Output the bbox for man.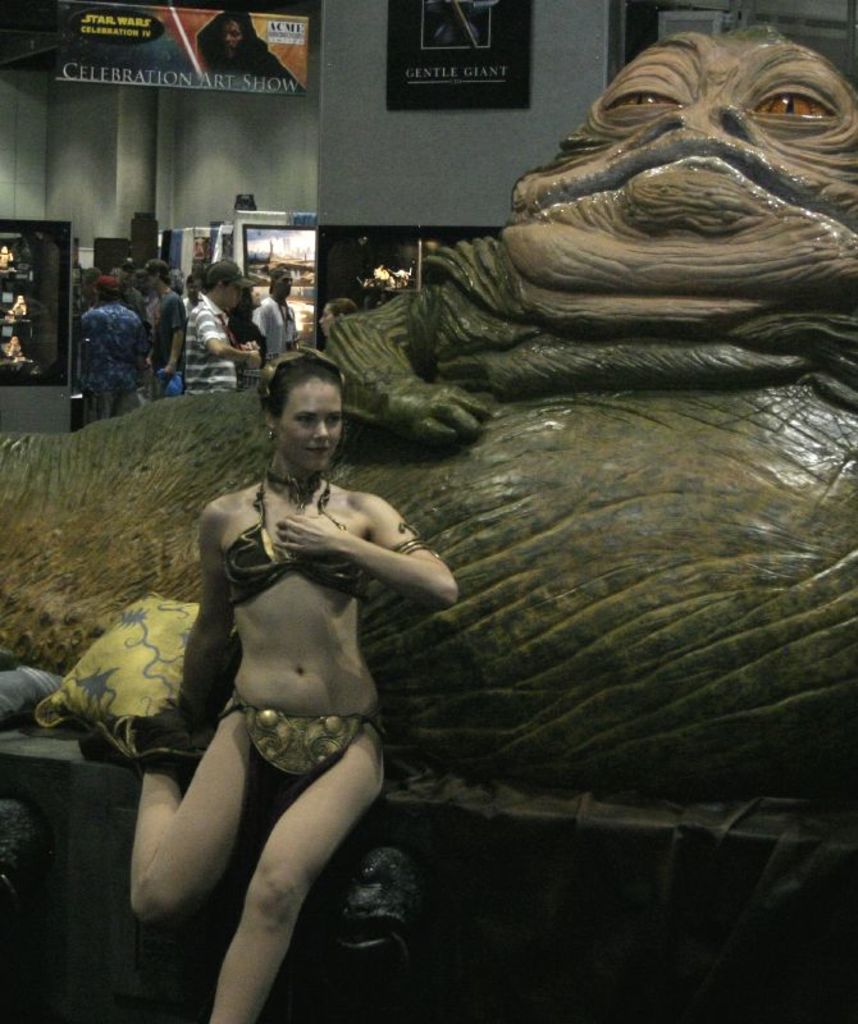
BBox(250, 269, 298, 372).
